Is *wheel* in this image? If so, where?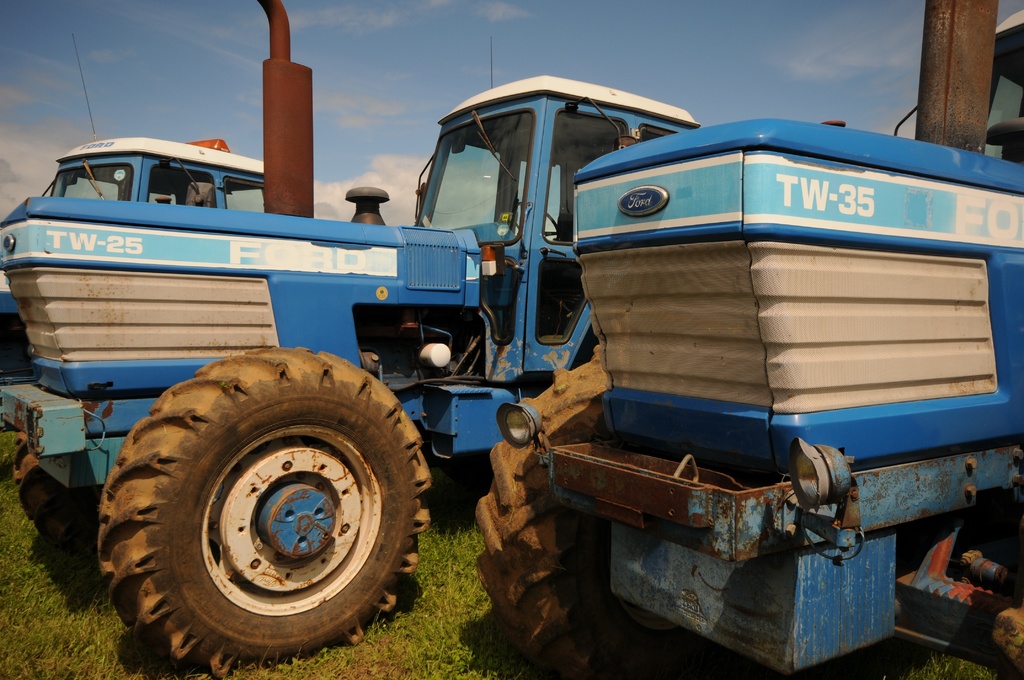
Yes, at (left=99, top=354, right=435, bottom=673).
